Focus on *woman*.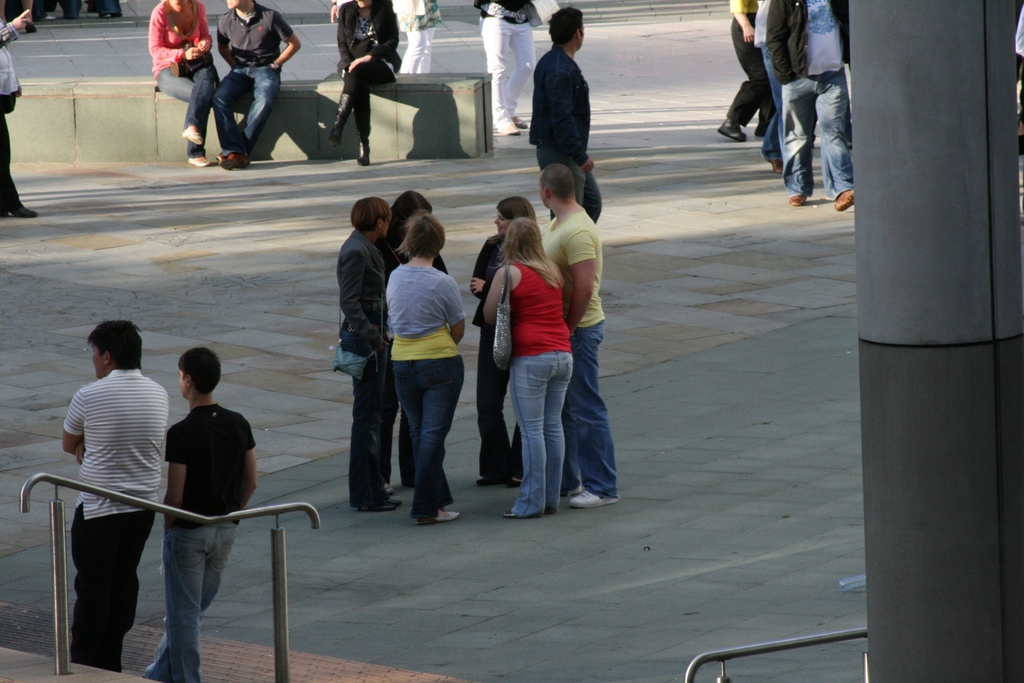
Focused at [481, 215, 574, 522].
